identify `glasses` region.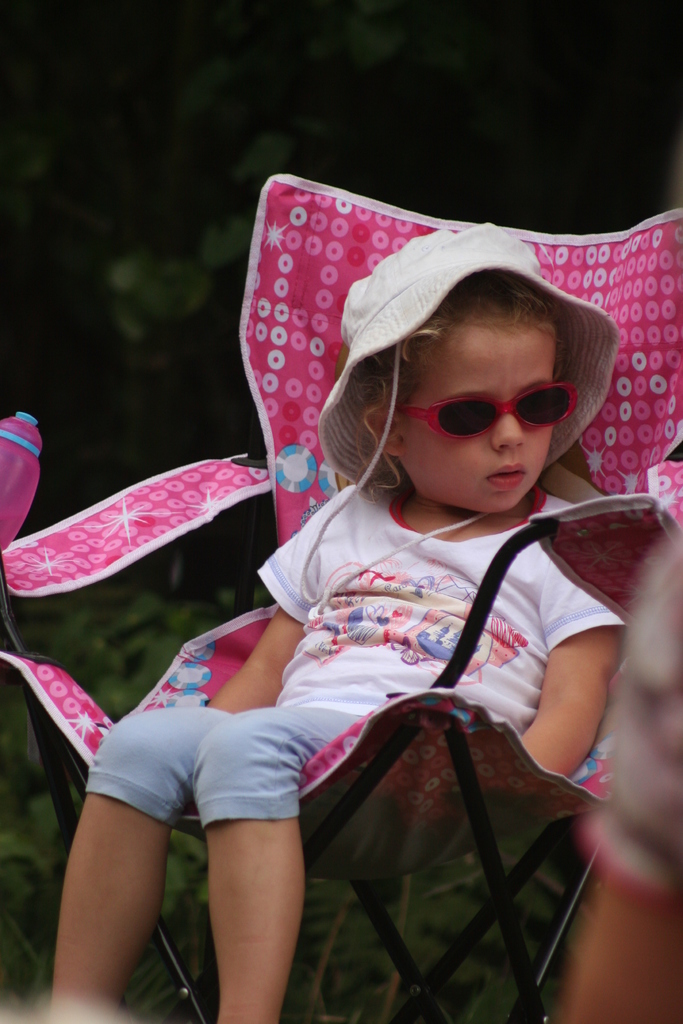
Region: box(385, 368, 579, 439).
